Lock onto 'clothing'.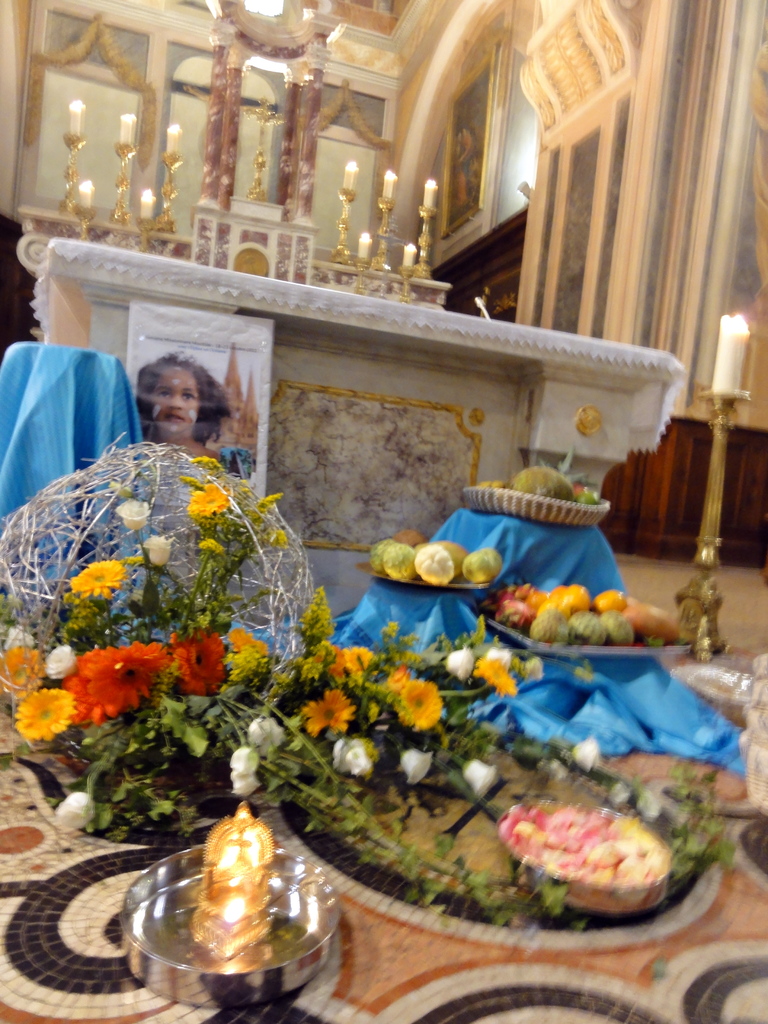
Locked: (x1=217, y1=445, x2=260, y2=480).
